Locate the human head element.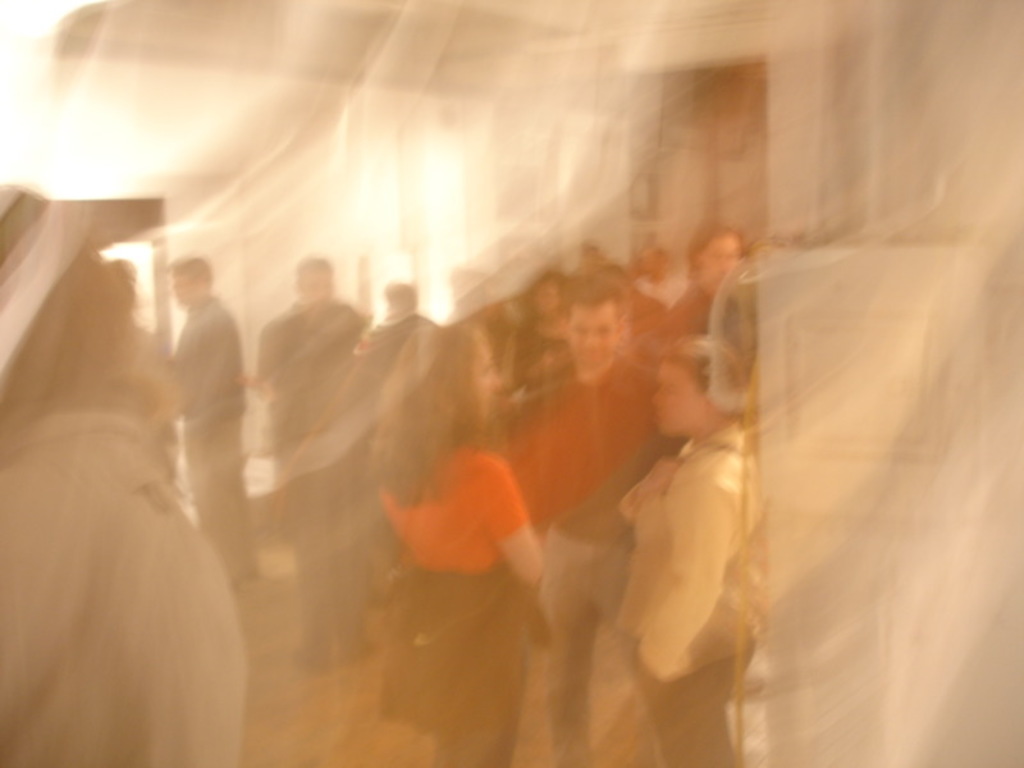
Element bbox: l=294, t=256, r=339, b=297.
